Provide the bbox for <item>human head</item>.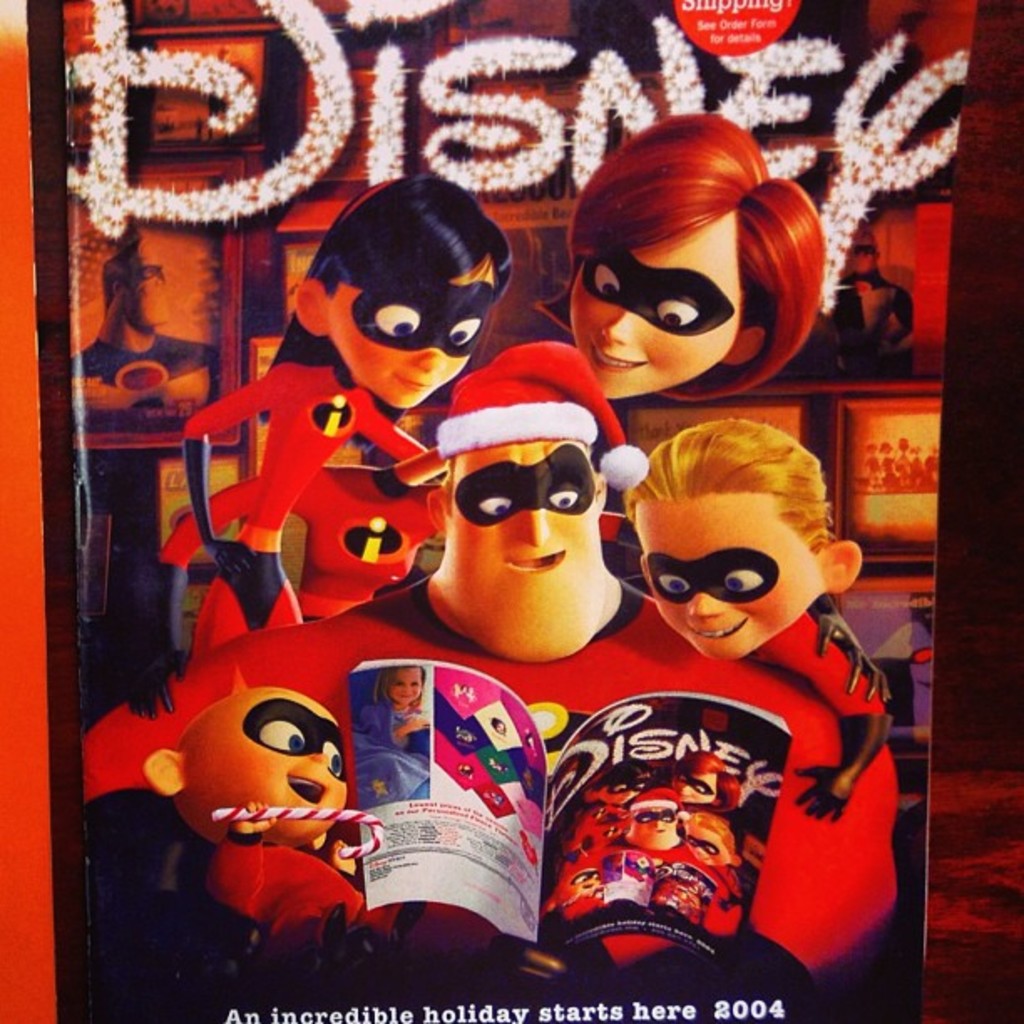
370, 664, 427, 708.
